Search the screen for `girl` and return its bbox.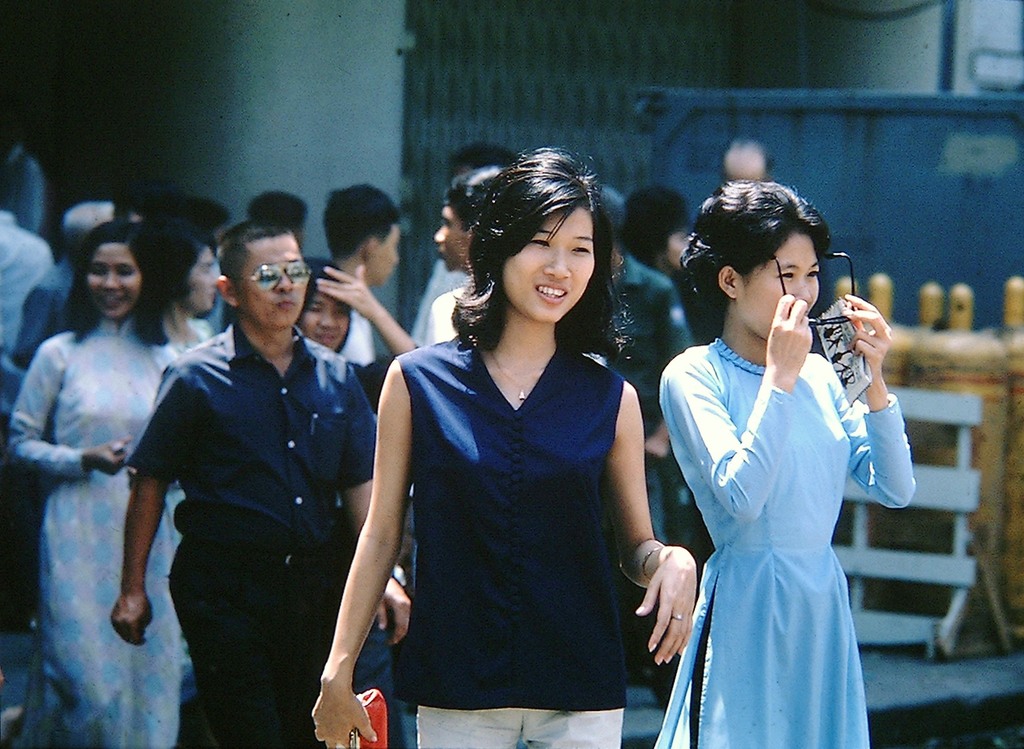
Found: [x1=1, y1=219, x2=187, y2=748].
